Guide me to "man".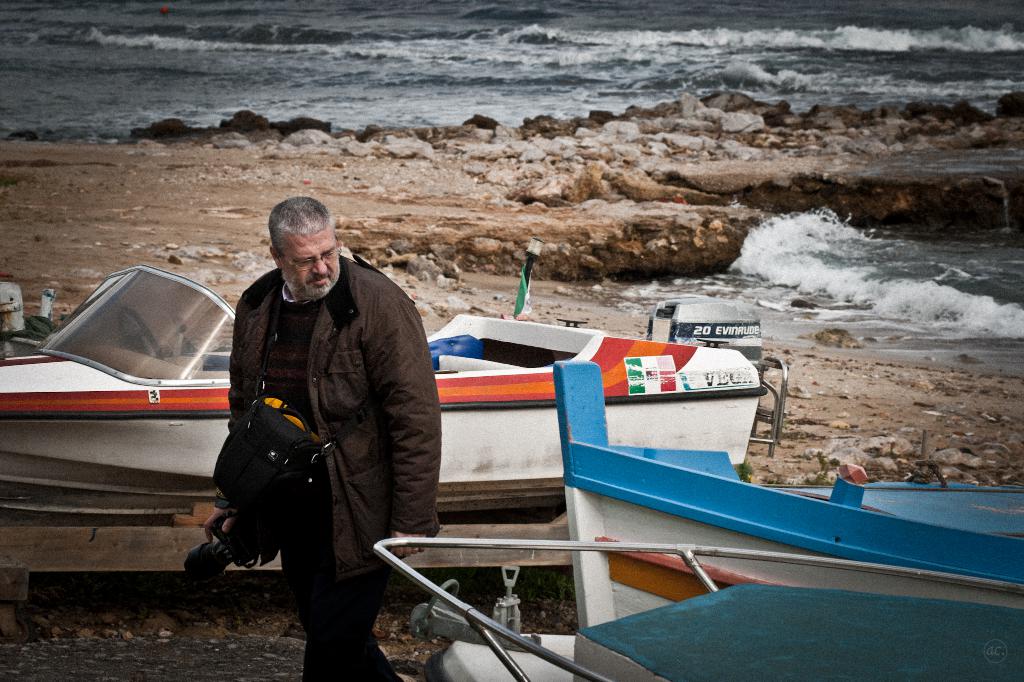
Guidance: box(189, 190, 441, 681).
